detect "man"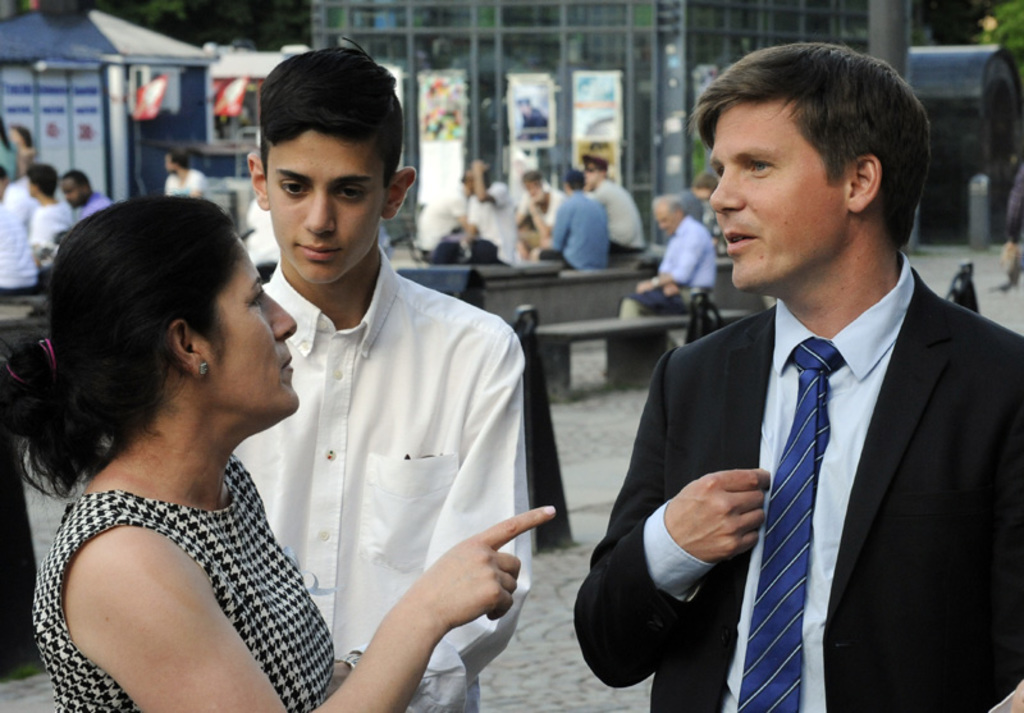
x1=613, y1=192, x2=718, y2=317
